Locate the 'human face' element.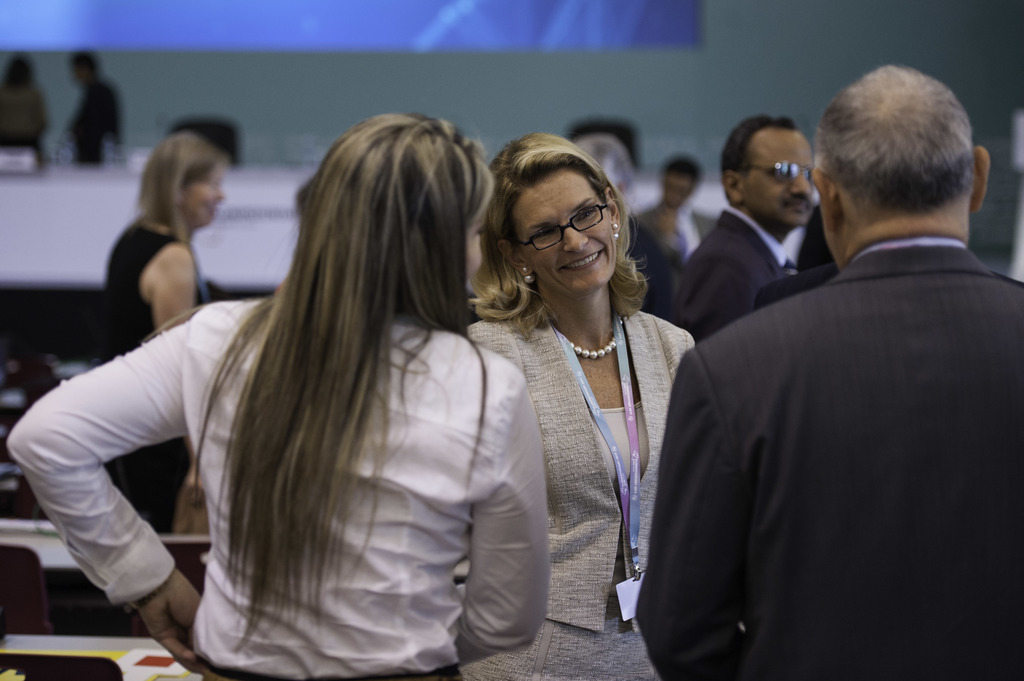
Element bbox: l=190, t=157, r=226, b=233.
